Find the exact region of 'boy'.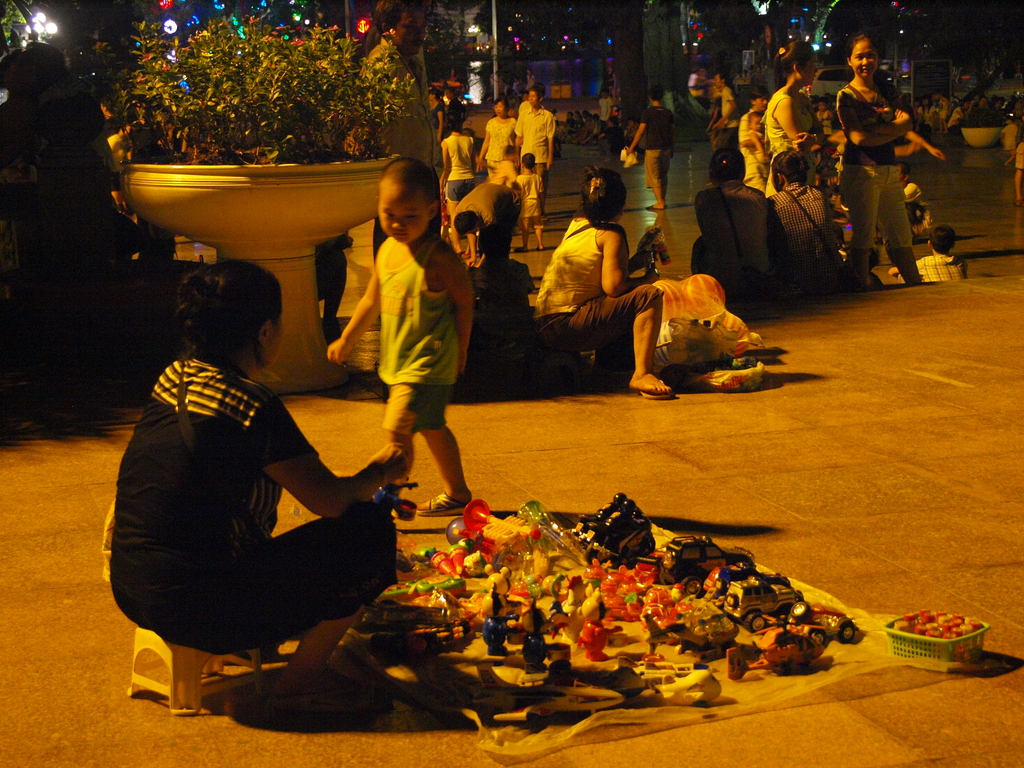
Exact region: [897,223,964,284].
